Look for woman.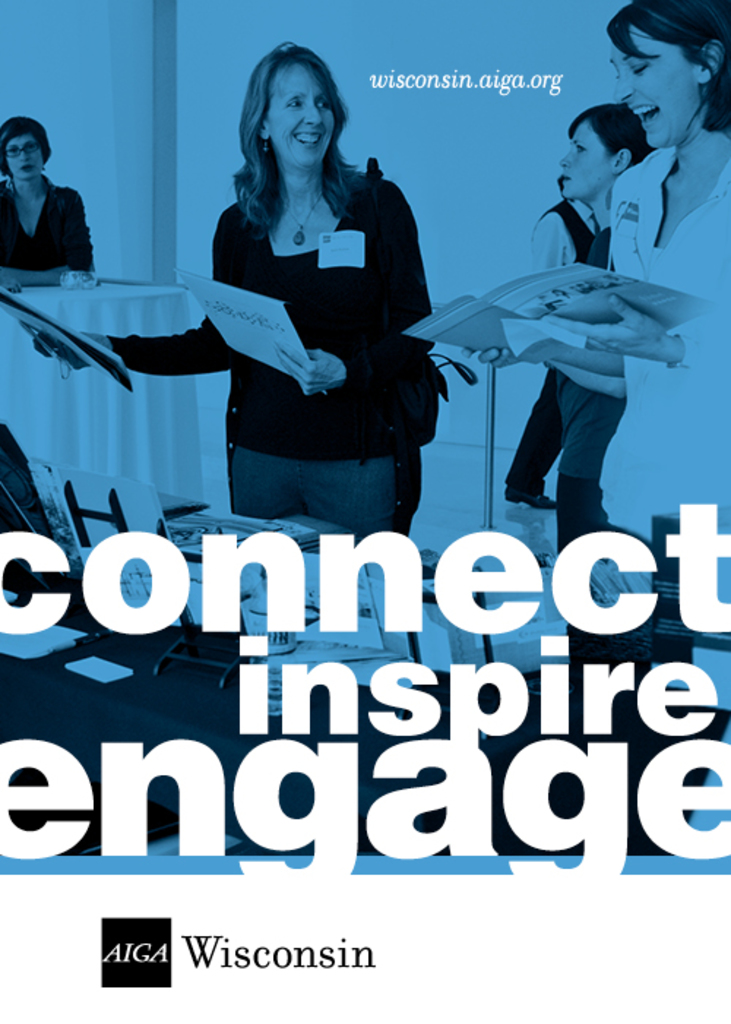
Found: 0, 116, 94, 278.
